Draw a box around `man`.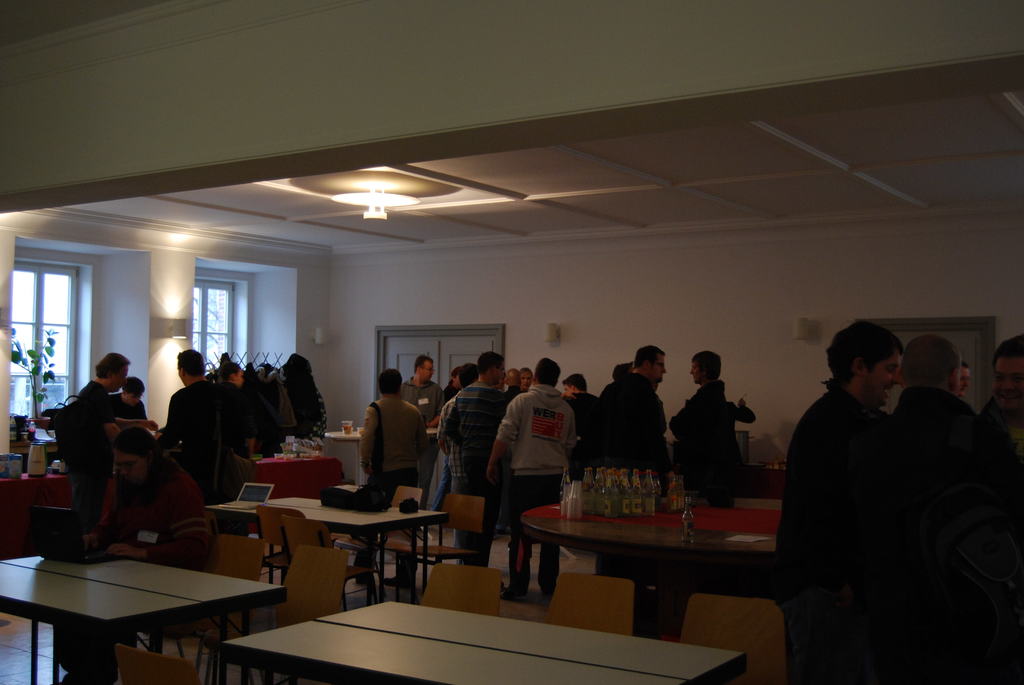
rect(449, 352, 509, 569).
